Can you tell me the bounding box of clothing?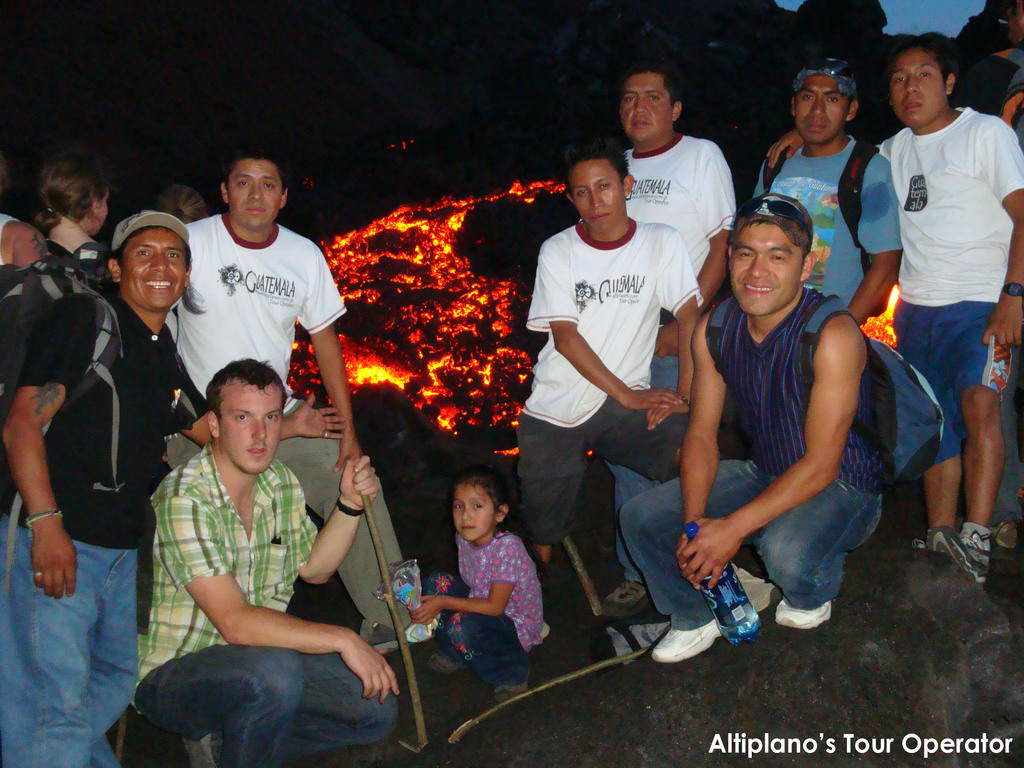
<box>751,143,902,331</box>.
